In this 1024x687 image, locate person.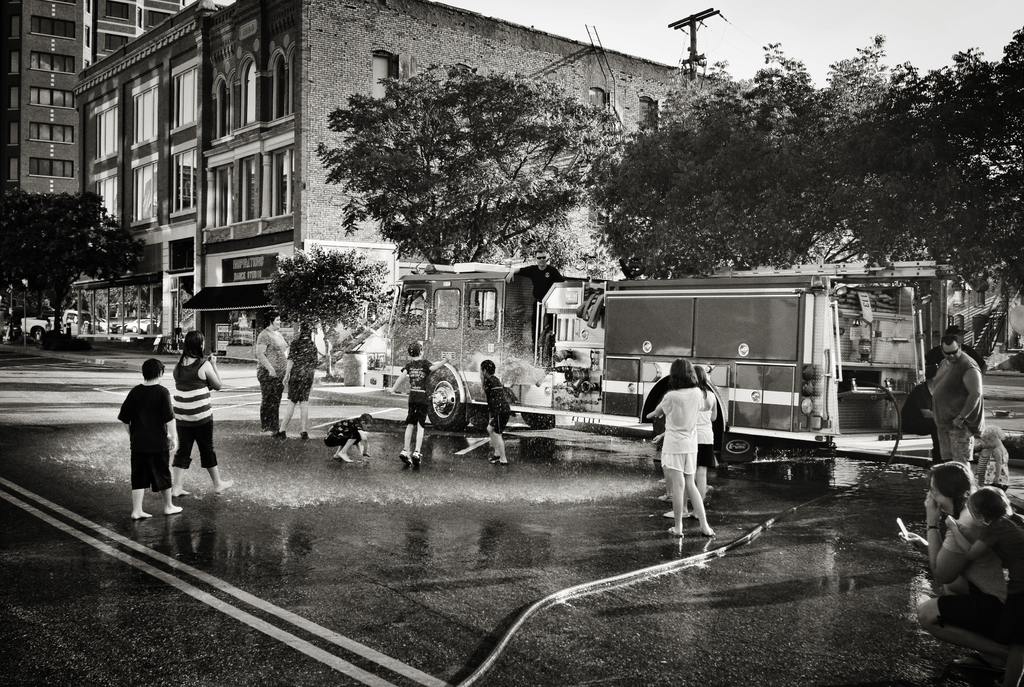
Bounding box: locate(982, 427, 1013, 490).
